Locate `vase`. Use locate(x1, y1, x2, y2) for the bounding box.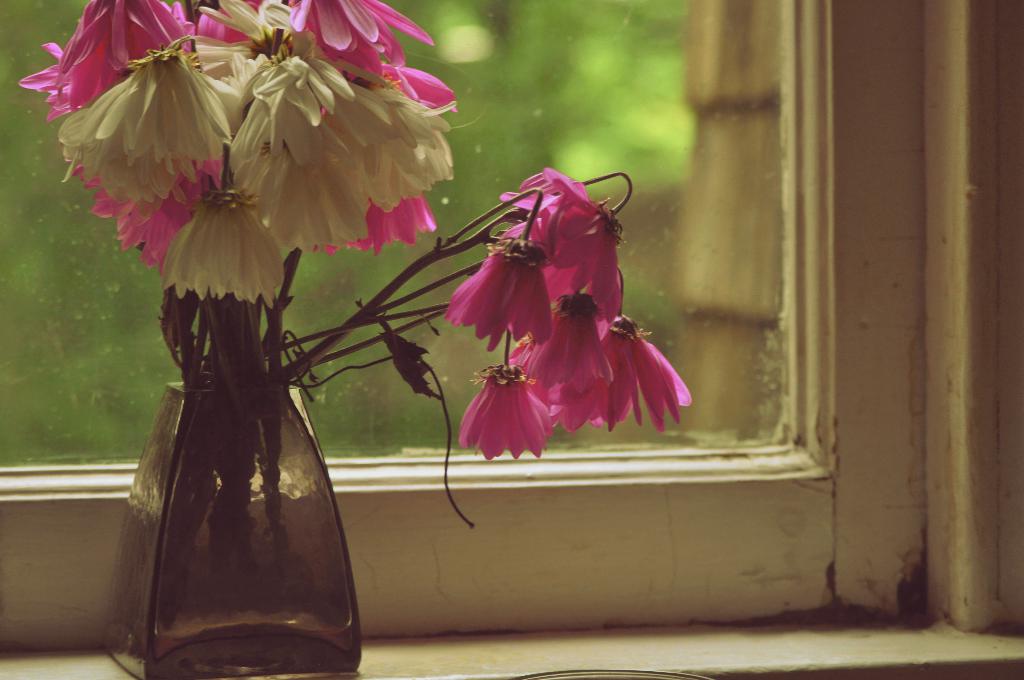
locate(97, 380, 364, 679).
